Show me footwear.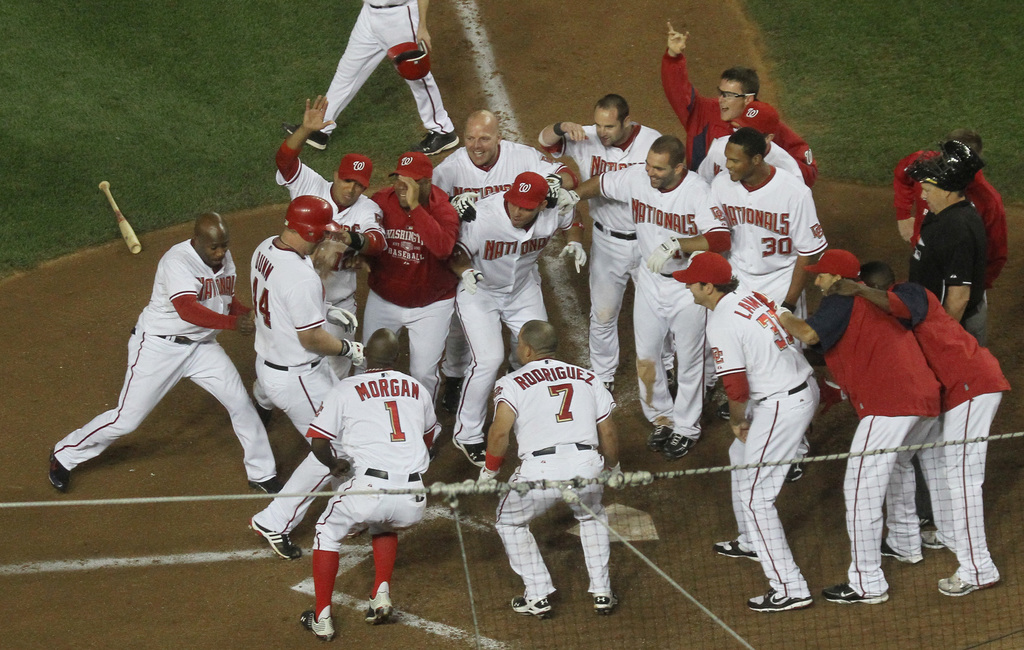
footwear is here: x1=936, y1=571, x2=1000, y2=594.
